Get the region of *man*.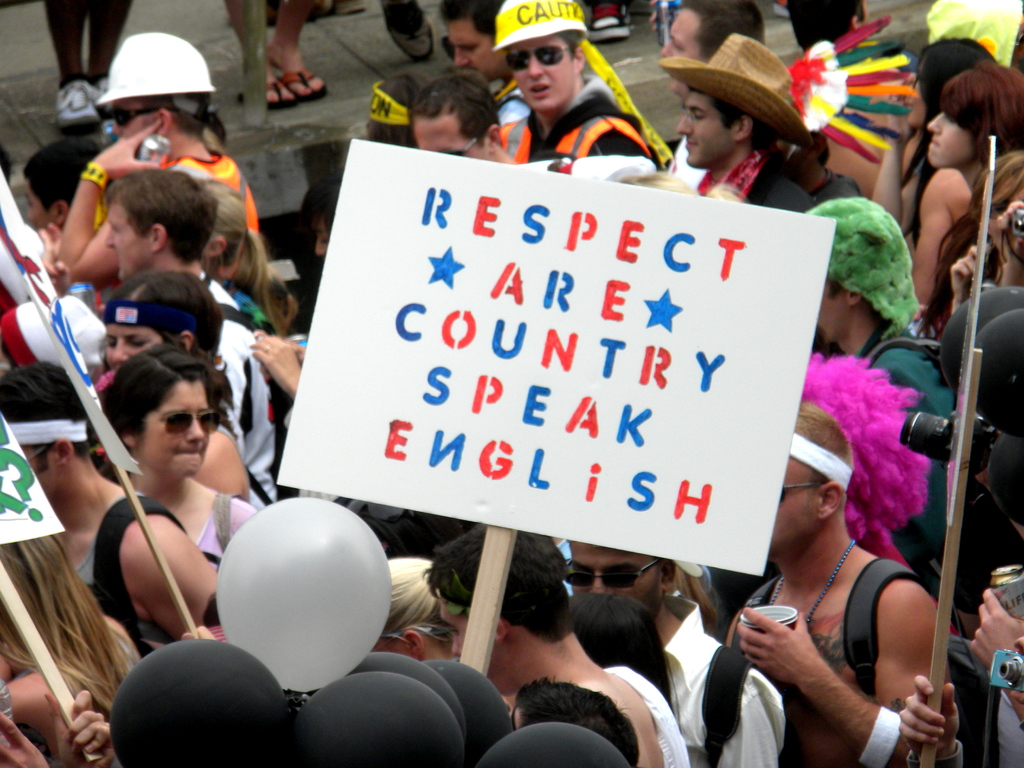
[left=58, top=29, right=260, bottom=301].
